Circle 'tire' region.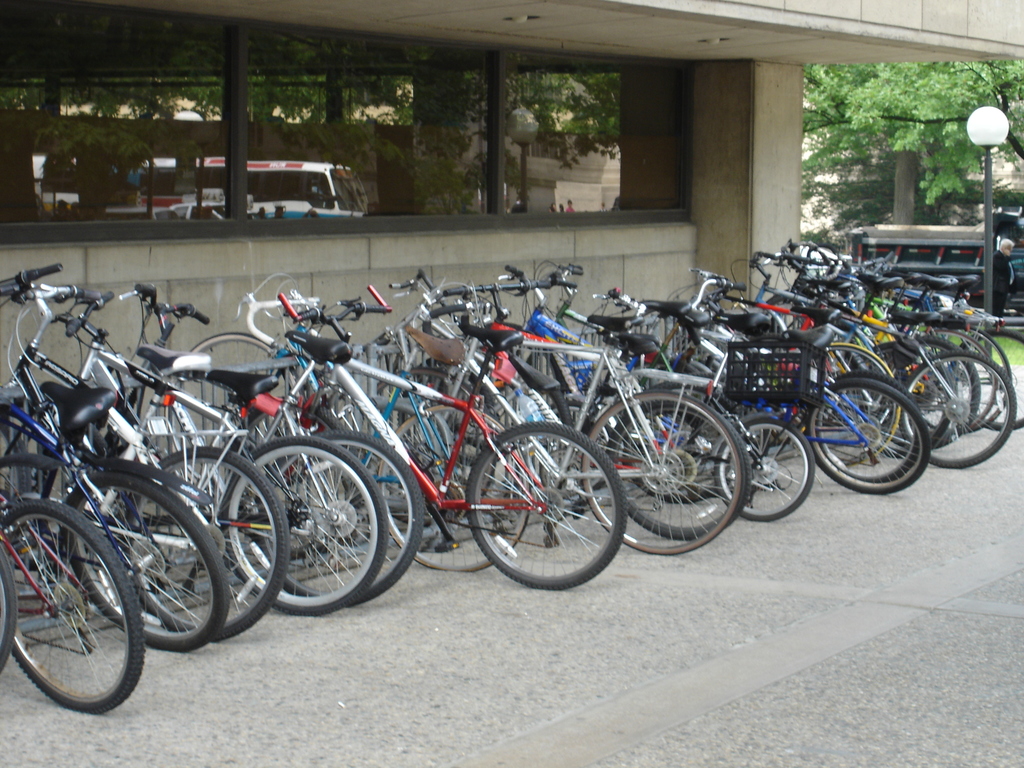
Region: (924,326,997,429).
